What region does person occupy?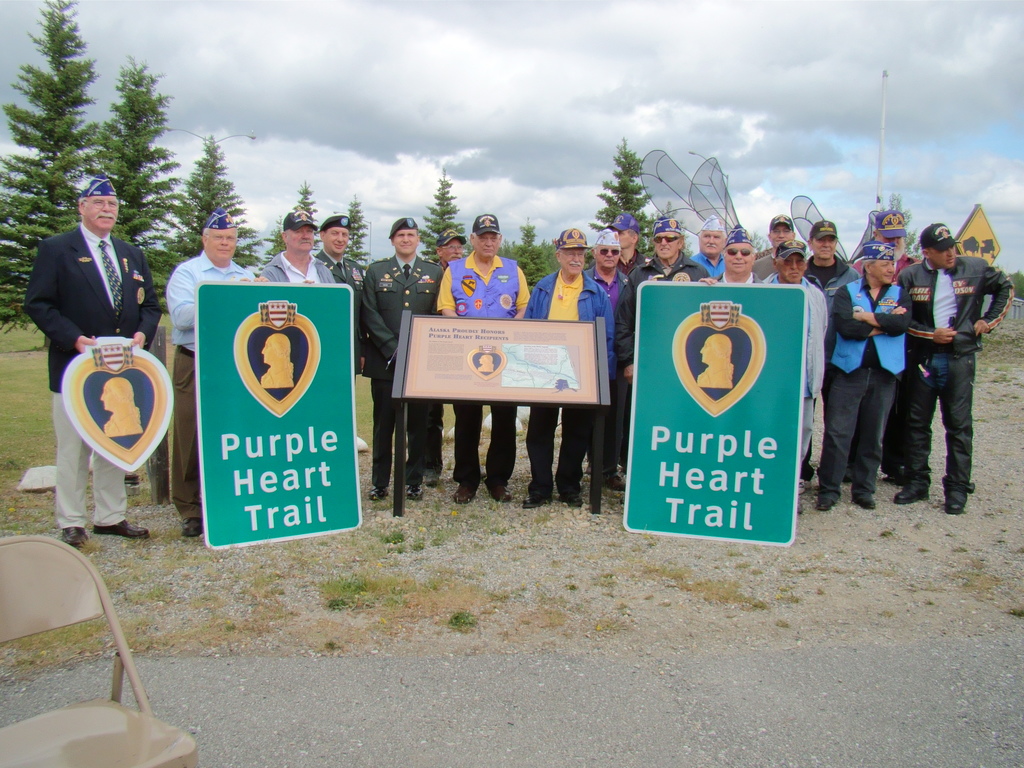
[268, 198, 371, 468].
